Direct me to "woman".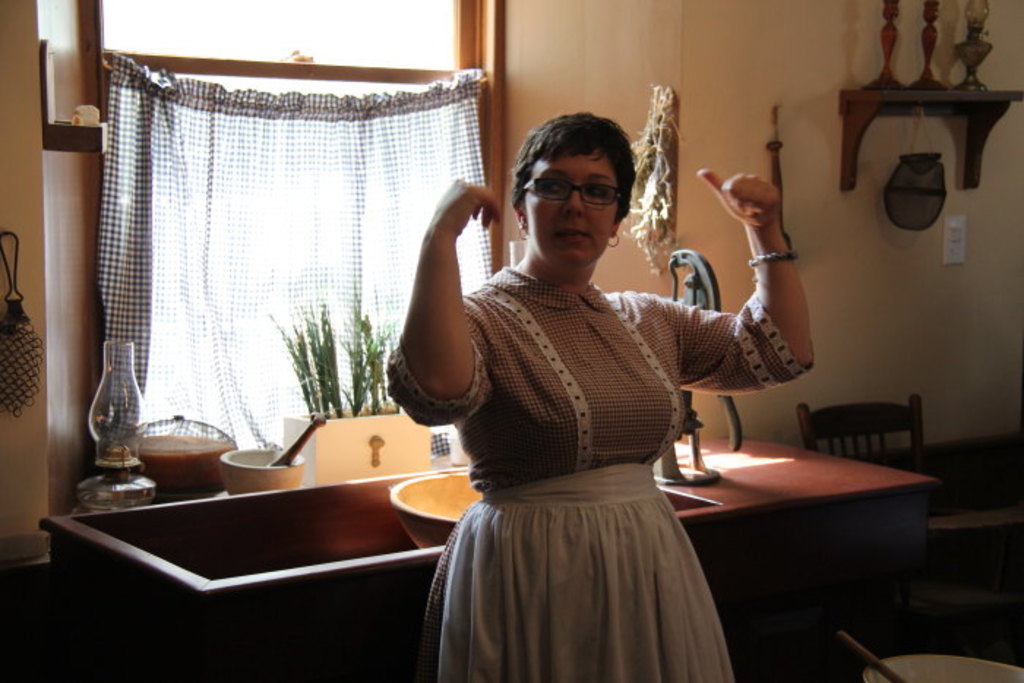
Direction: [x1=370, y1=85, x2=765, y2=652].
